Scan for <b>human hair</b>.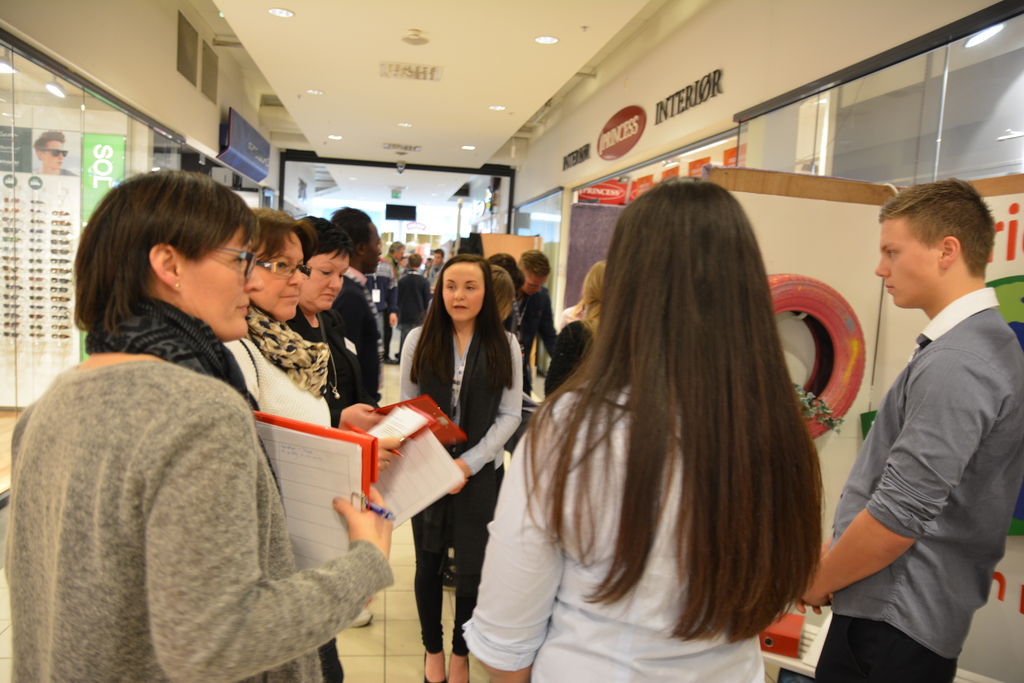
Scan result: {"left": 35, "top": 128, "right": 65, "bottom": 162}.
